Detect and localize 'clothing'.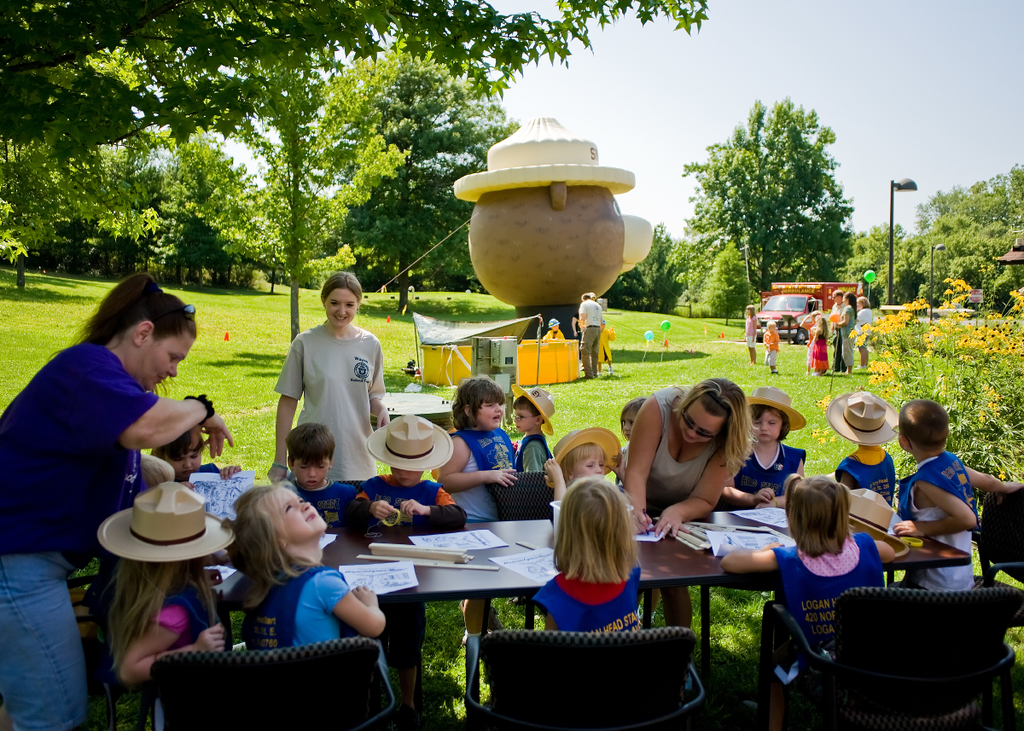
Localized at select_region(283, 477, 358, 530).
